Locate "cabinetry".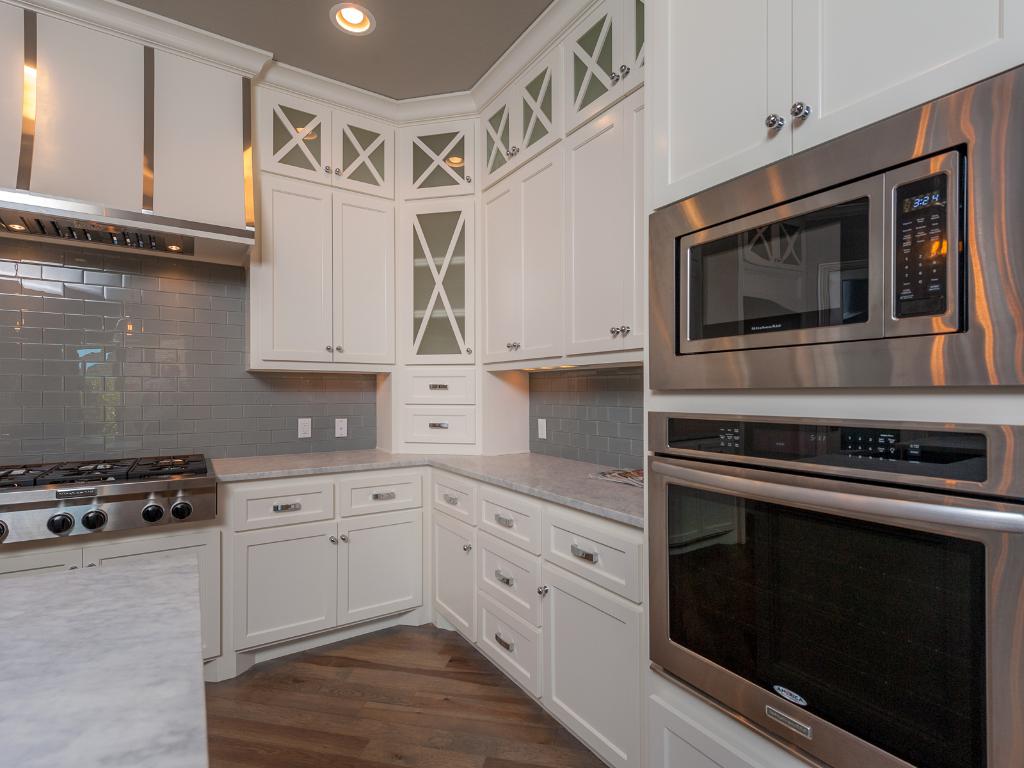
Bounding box: Rect(478, 85, 648, 367).
